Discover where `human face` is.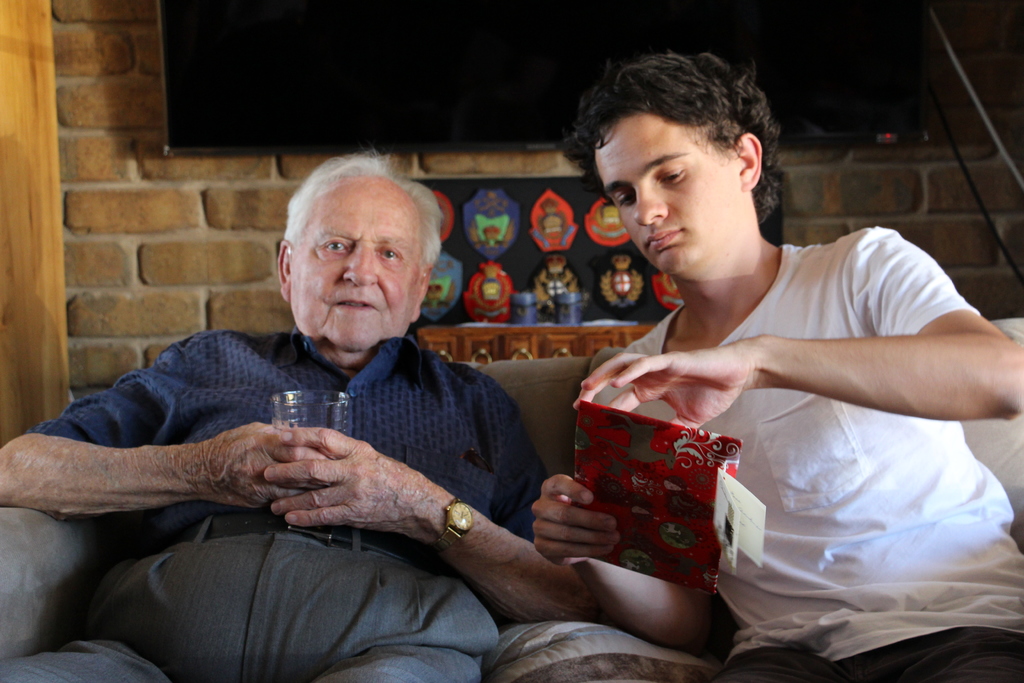
Discovered at <box>278,179,423,349</box>.
